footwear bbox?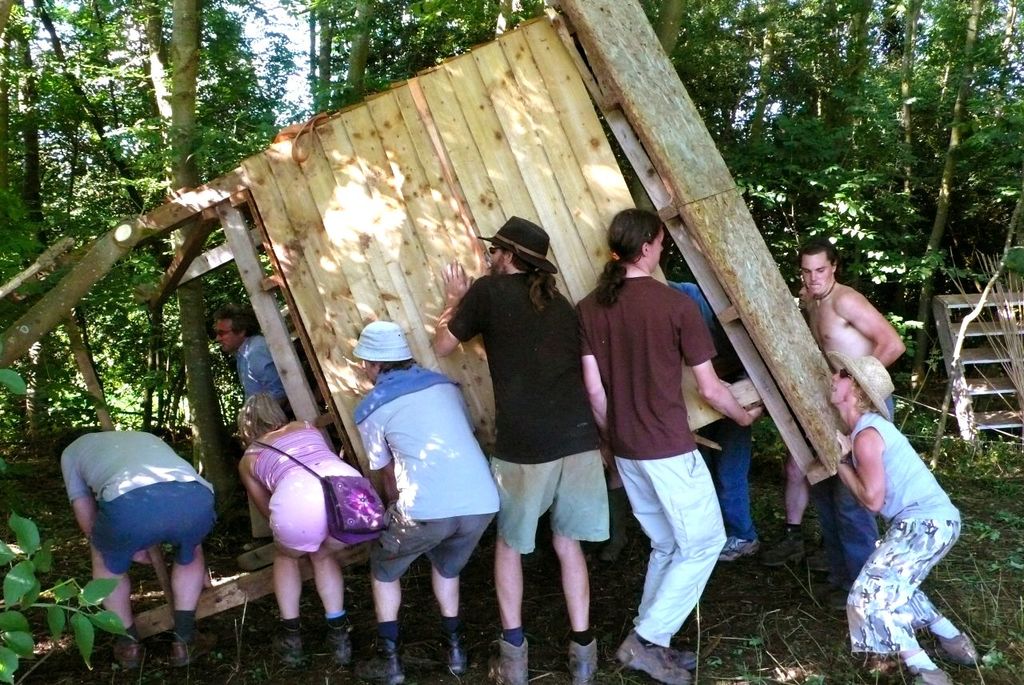
bbox=(920, 631, 983, 667)
